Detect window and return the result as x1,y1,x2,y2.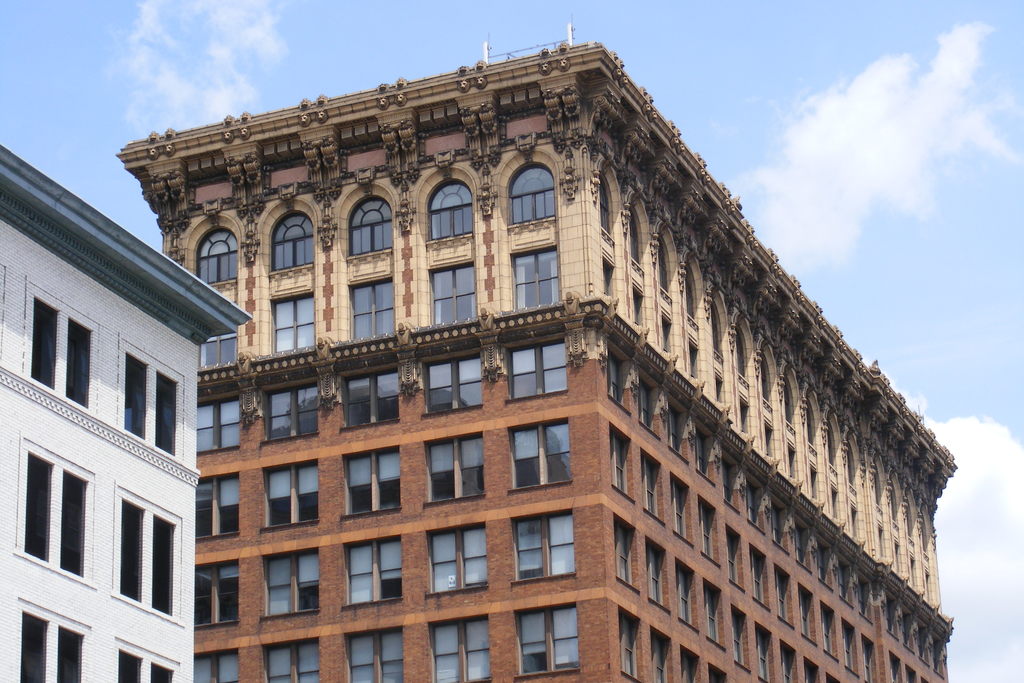
806,655,819,682.
